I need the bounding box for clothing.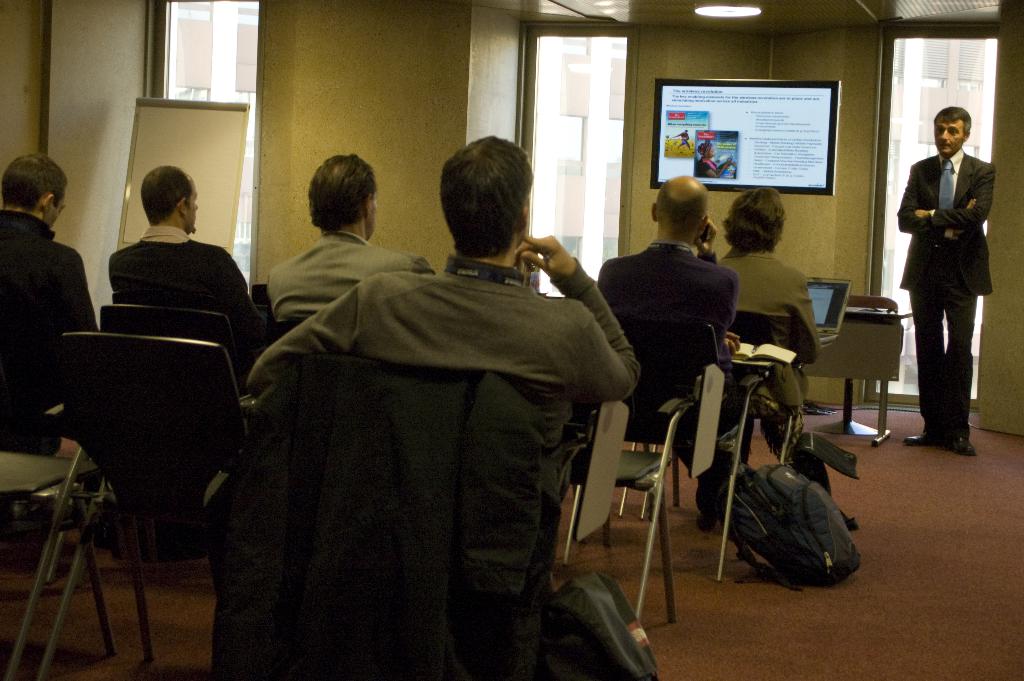
Here it is: {"left": 899, "top": 154, "right": 985, "bottom": 452}.
